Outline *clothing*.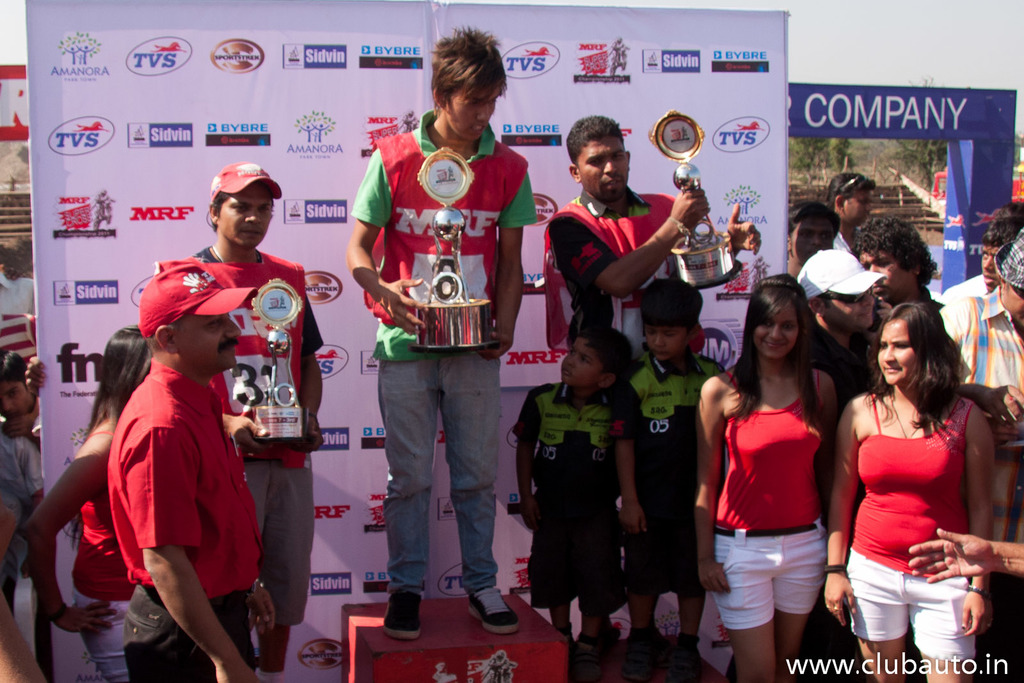
Outline: 947/267/988/300.
